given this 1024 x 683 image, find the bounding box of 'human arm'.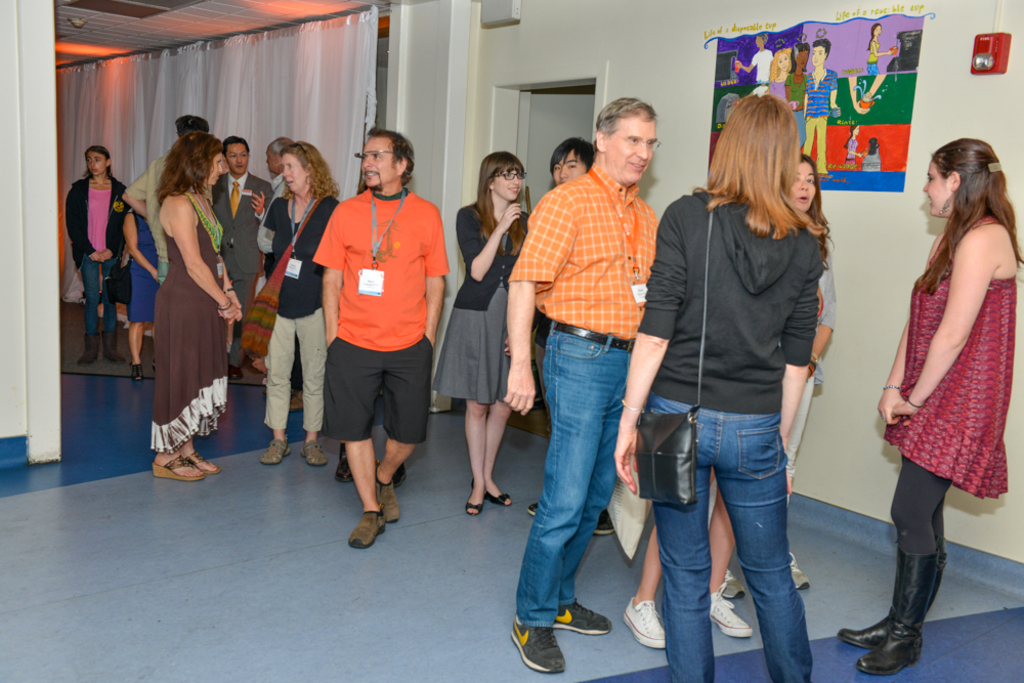
detection(99, 174, 129, 264).
